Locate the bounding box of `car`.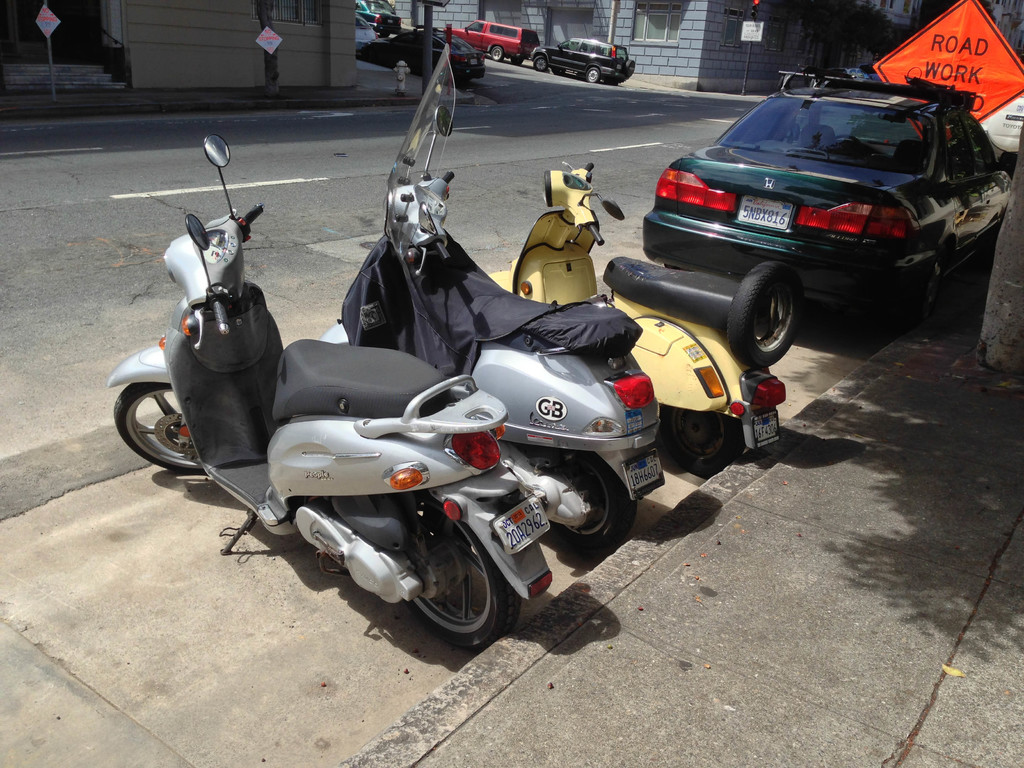
Bounding box: (x1=350, y1=28, x2=490, y2=79).
